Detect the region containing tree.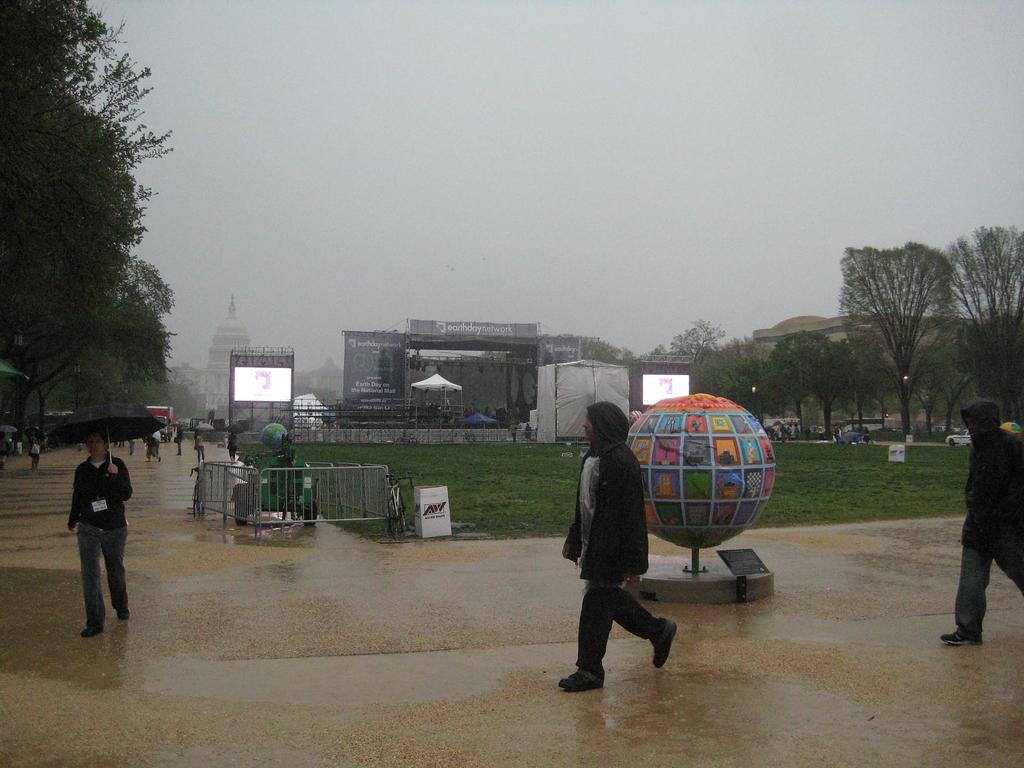
[534, 333, 655, 372].
